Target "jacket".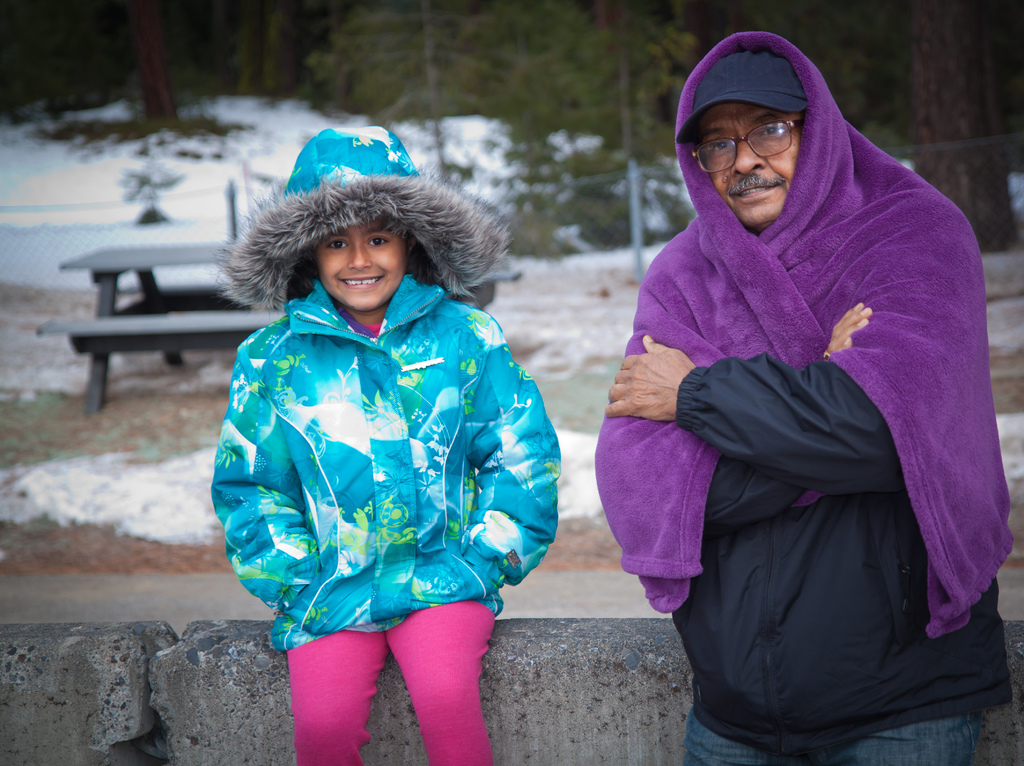
Target region: box(242, 255, 516, 638).
